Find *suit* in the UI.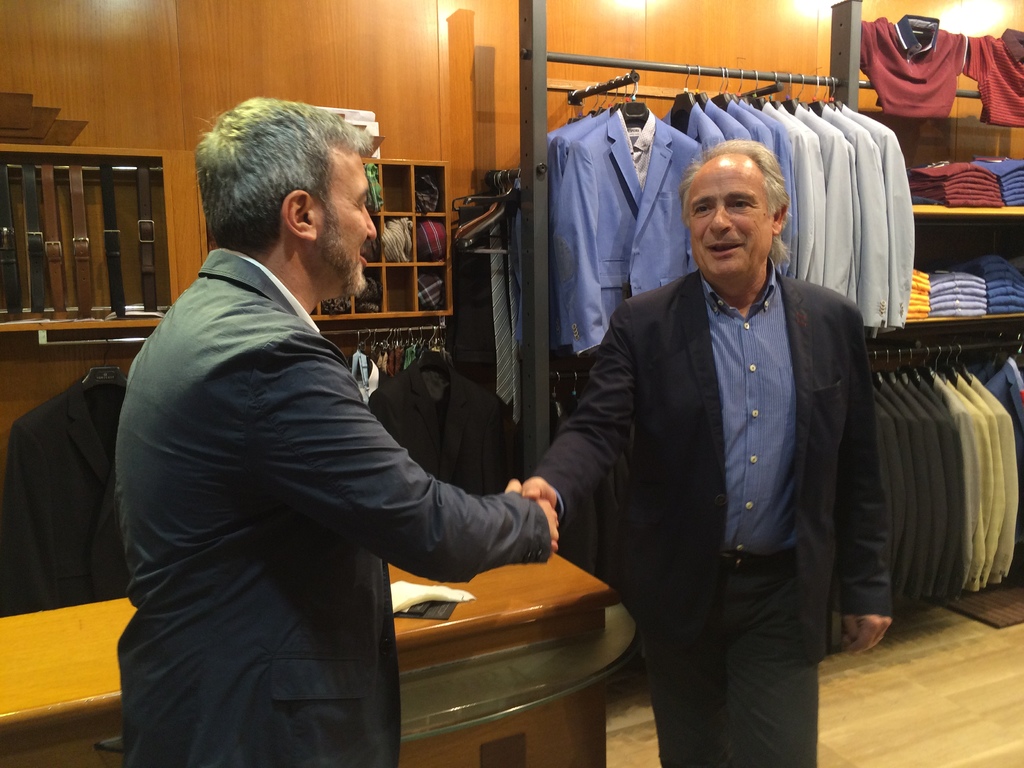
UI element at bbox=(566, 102, 703, 353).
